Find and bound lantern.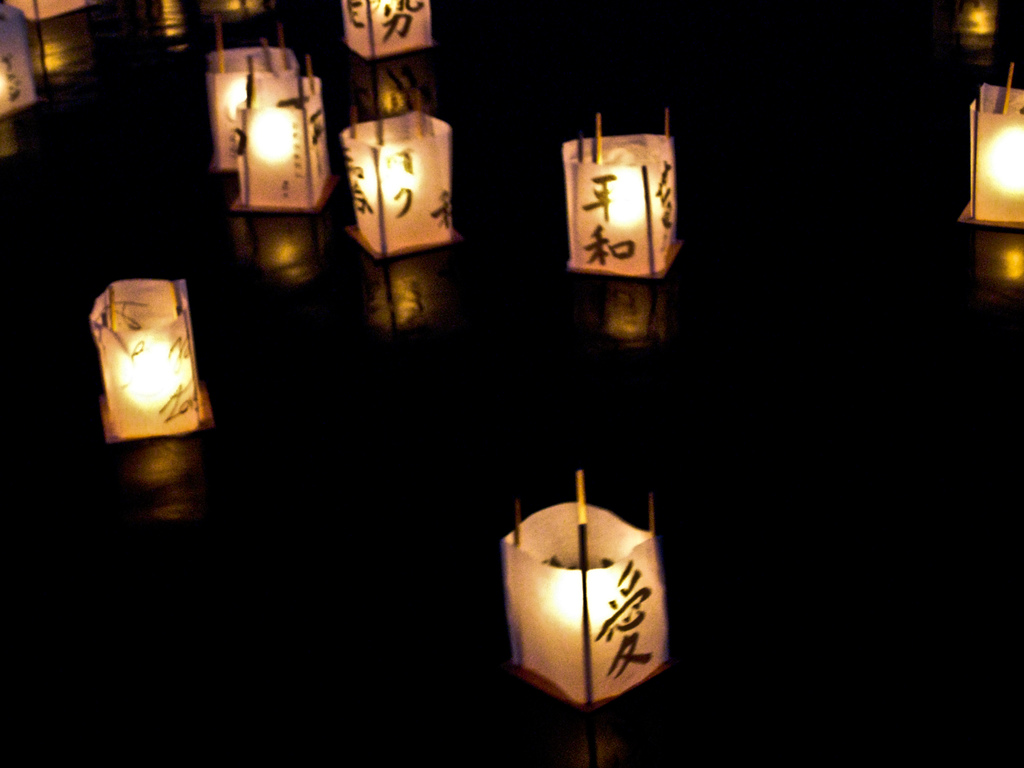
Bound: 207 47 300 168.
